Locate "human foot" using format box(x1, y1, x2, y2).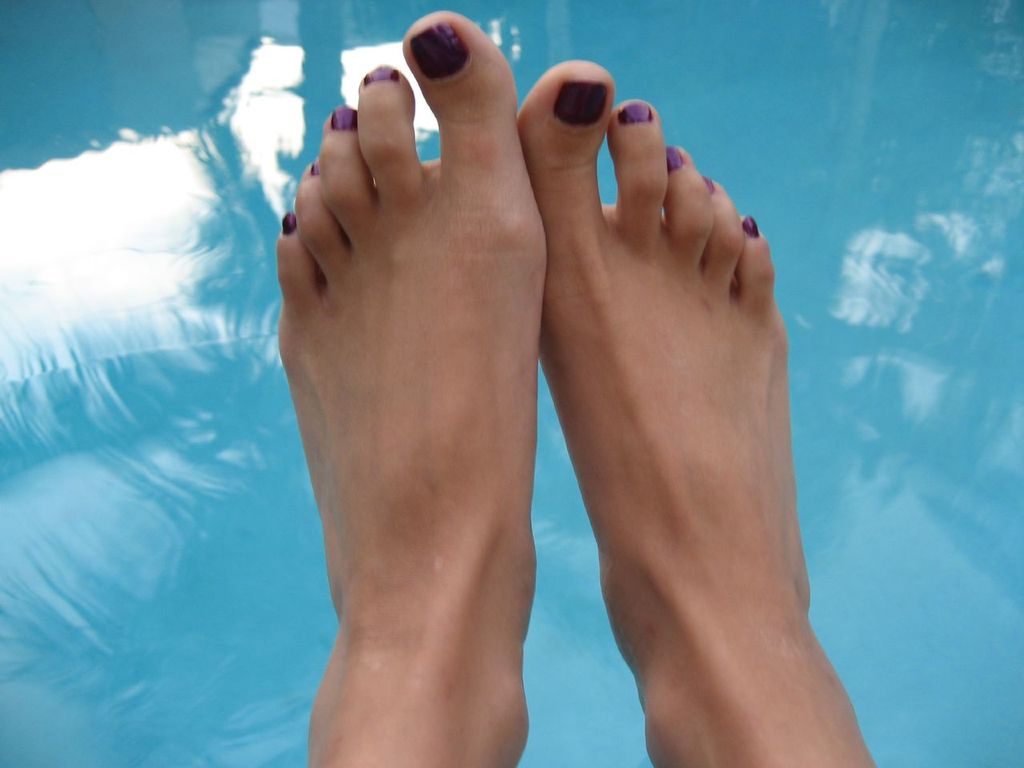
box(514, 62, 859, 767).
